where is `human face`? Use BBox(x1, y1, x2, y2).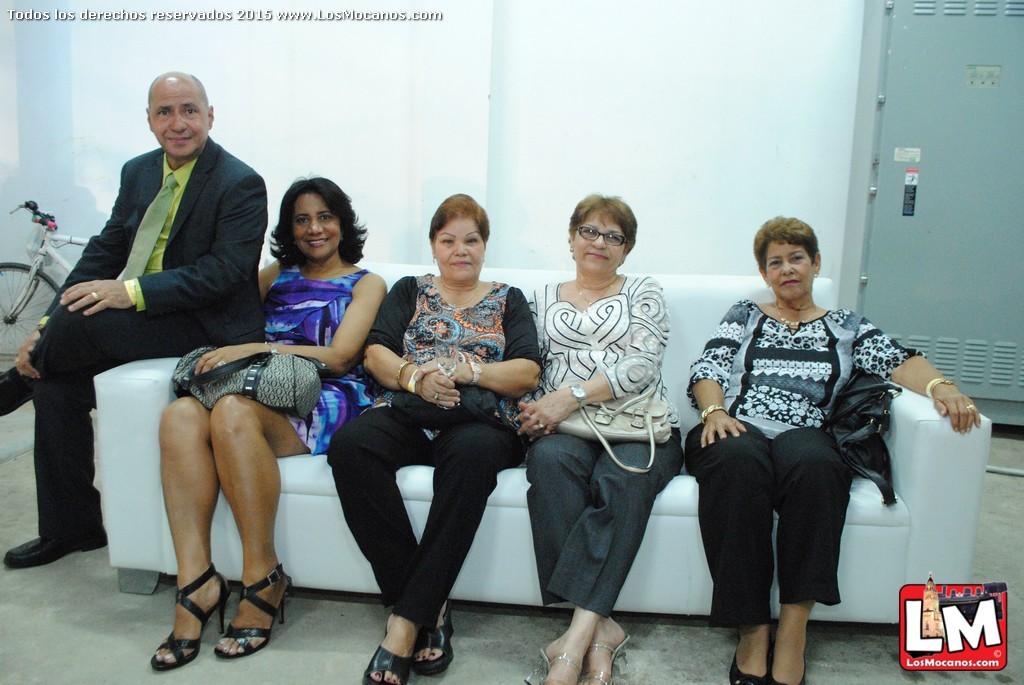
BBox(294, 194, 338, 263).
